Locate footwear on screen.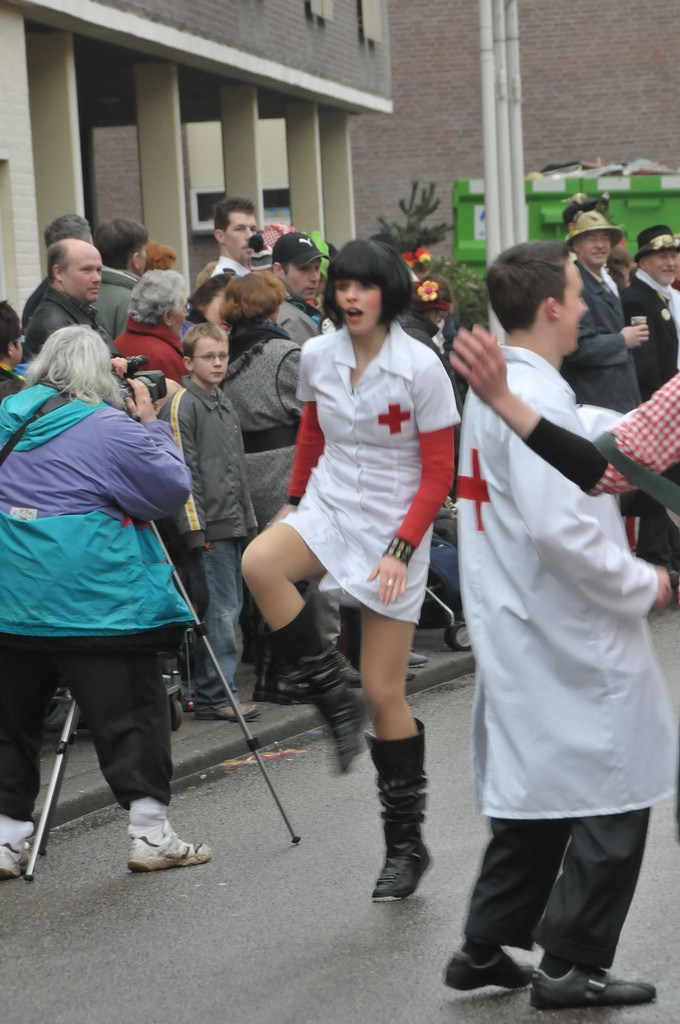
On screen at [left=0, top=839, right=29, bottom=878].
